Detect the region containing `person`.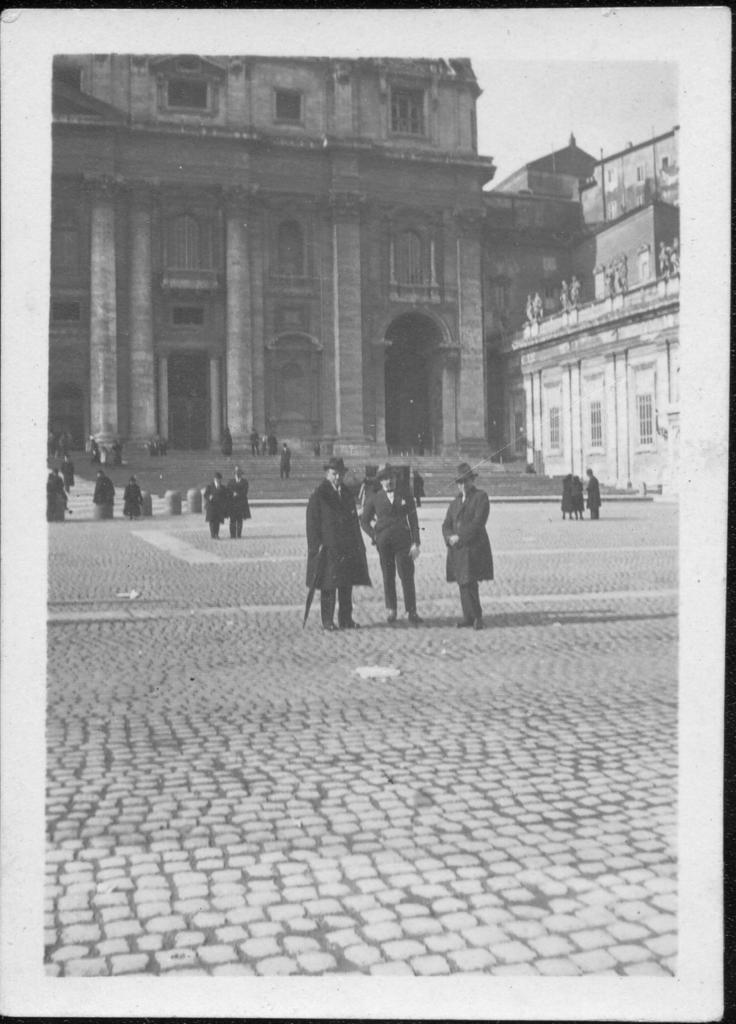
<bbox>356, 463, 418, 625</bbox>.
